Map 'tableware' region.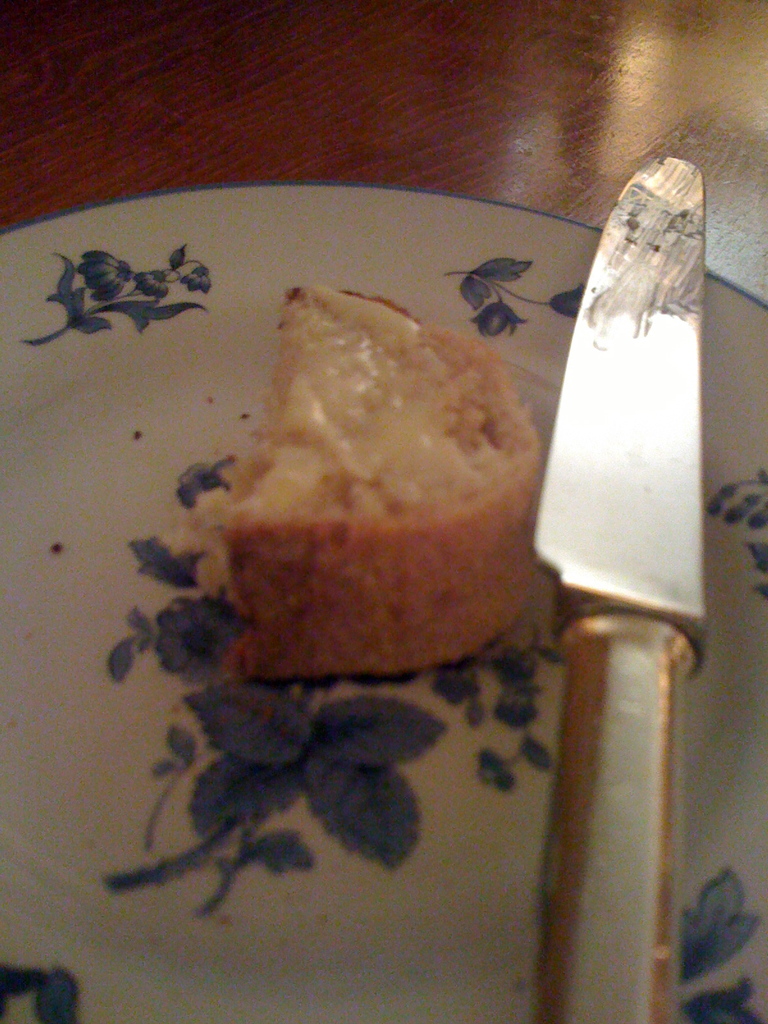
Mapped to locate(0, 179, 767, 1023).
